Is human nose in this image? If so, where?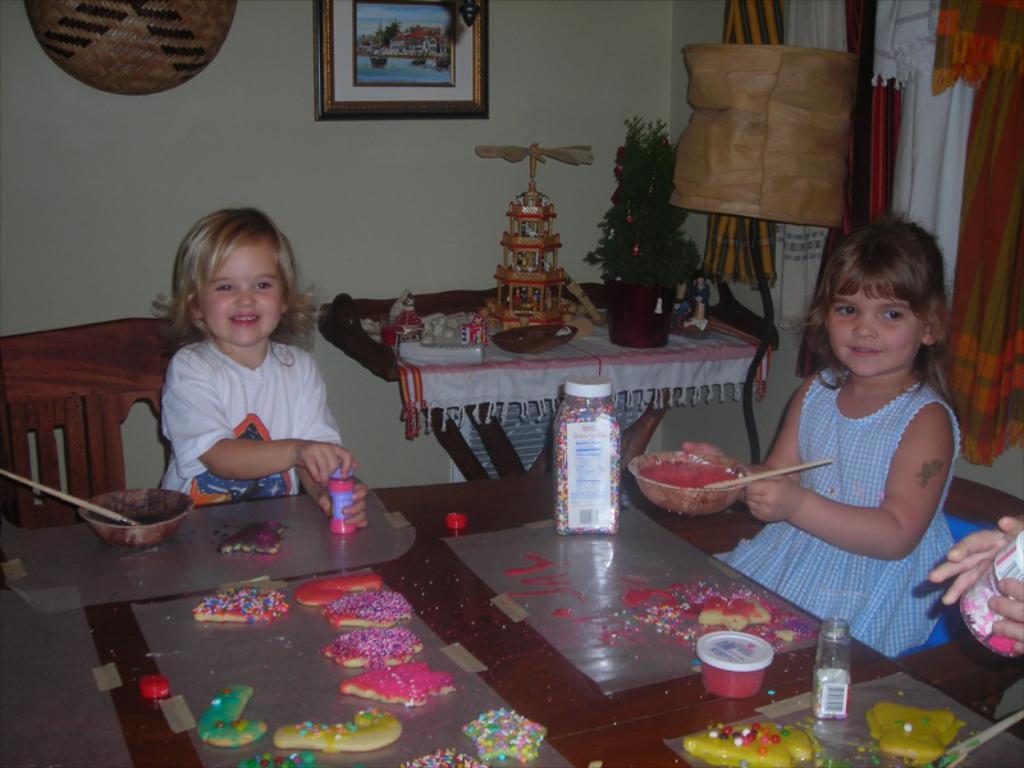
Yes, at (x1=237, y1=287, x2=257, y2=306).
